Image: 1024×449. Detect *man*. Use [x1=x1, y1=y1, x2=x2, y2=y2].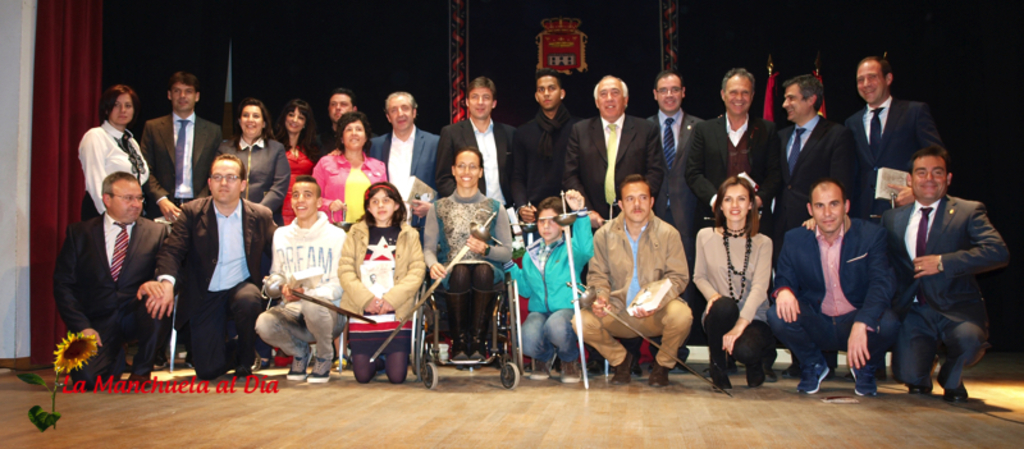
[x1=257, y1=175, x2=344, y2=380].
